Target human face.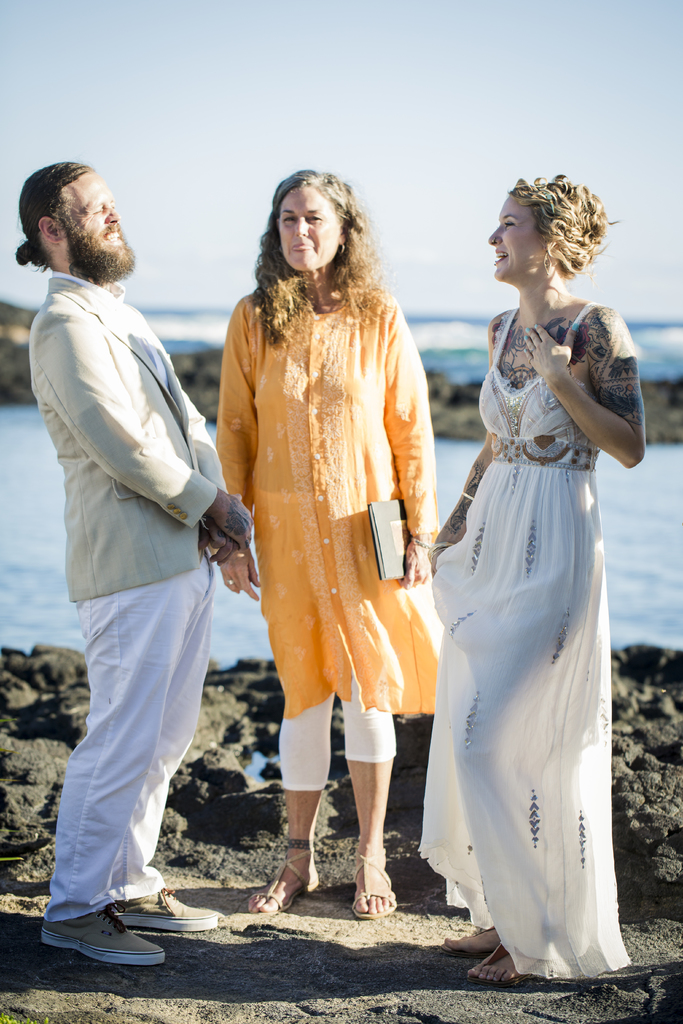
Target region: x1=57 y1=173 x2=126 y2=251.
